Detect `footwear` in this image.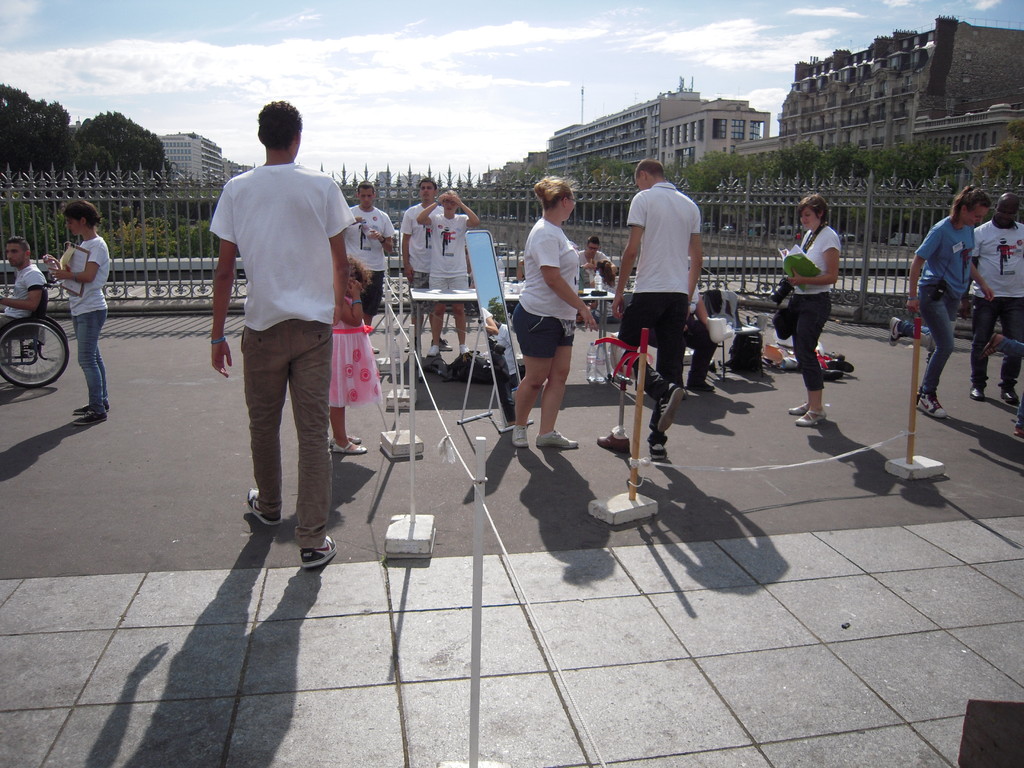
Detection: region(240, 482, 280, 527).
